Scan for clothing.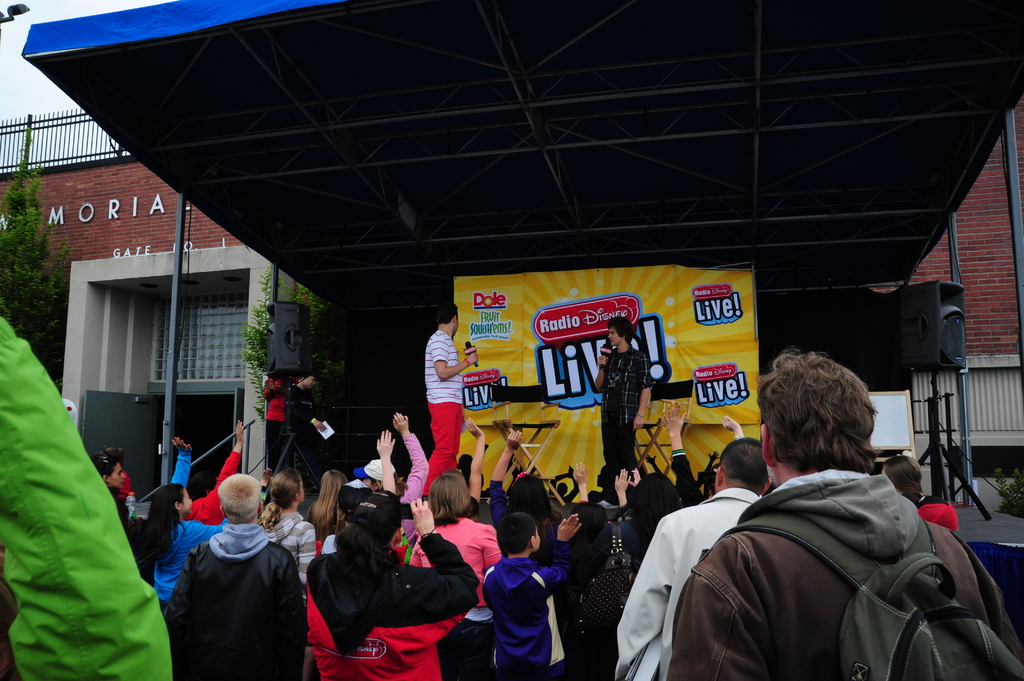
Scan result: 583,515,648,680.
